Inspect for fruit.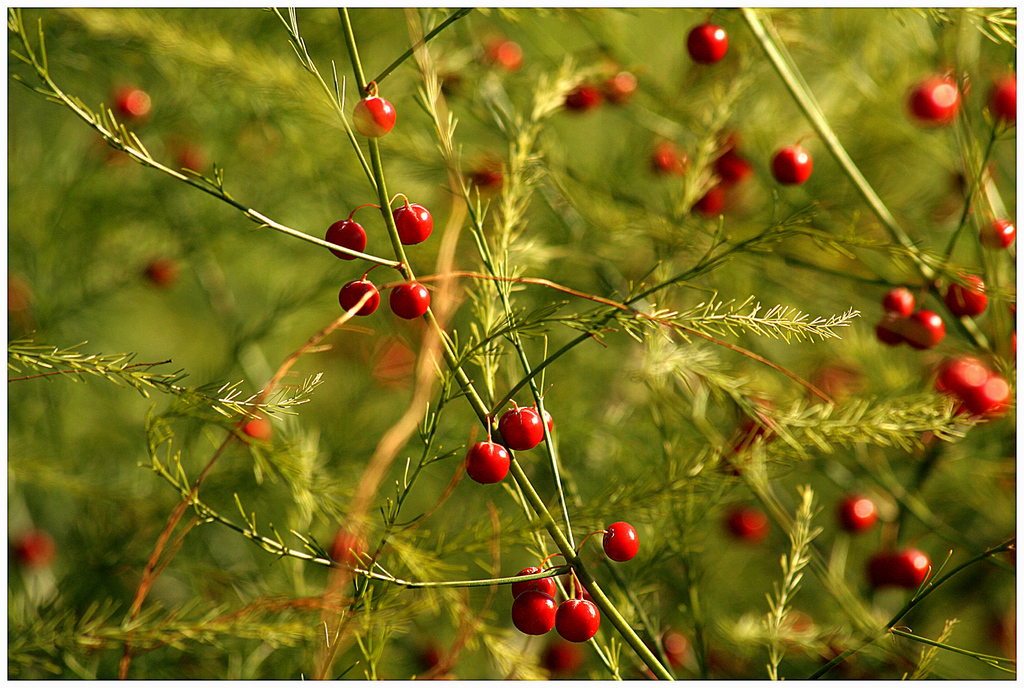
Inspection: box(326, 215, 365, 258).
